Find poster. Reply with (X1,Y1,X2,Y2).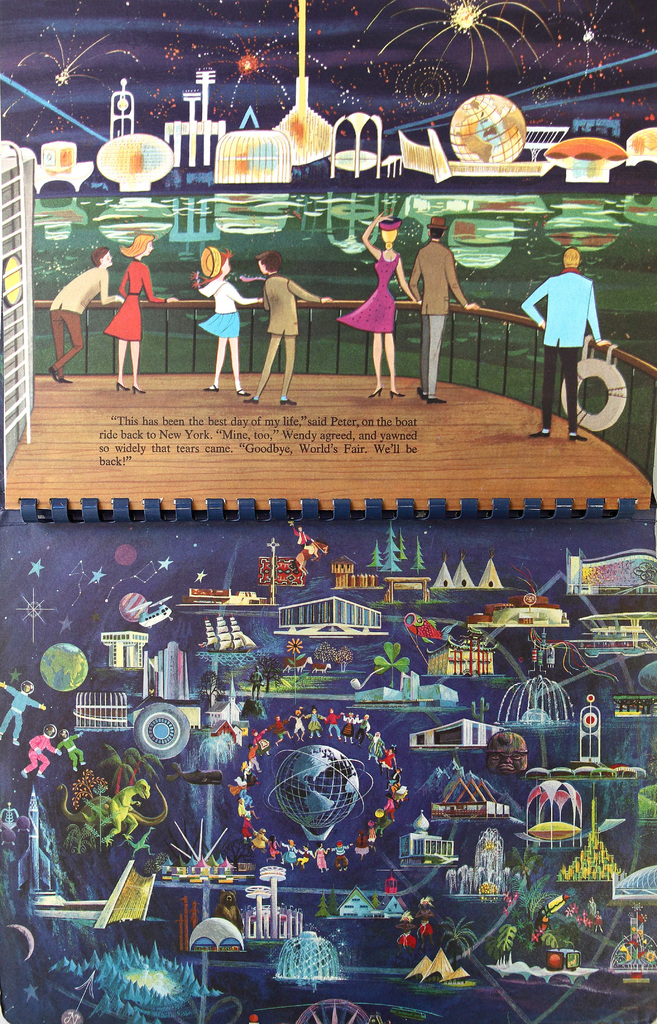
(0,0,656,1023).
